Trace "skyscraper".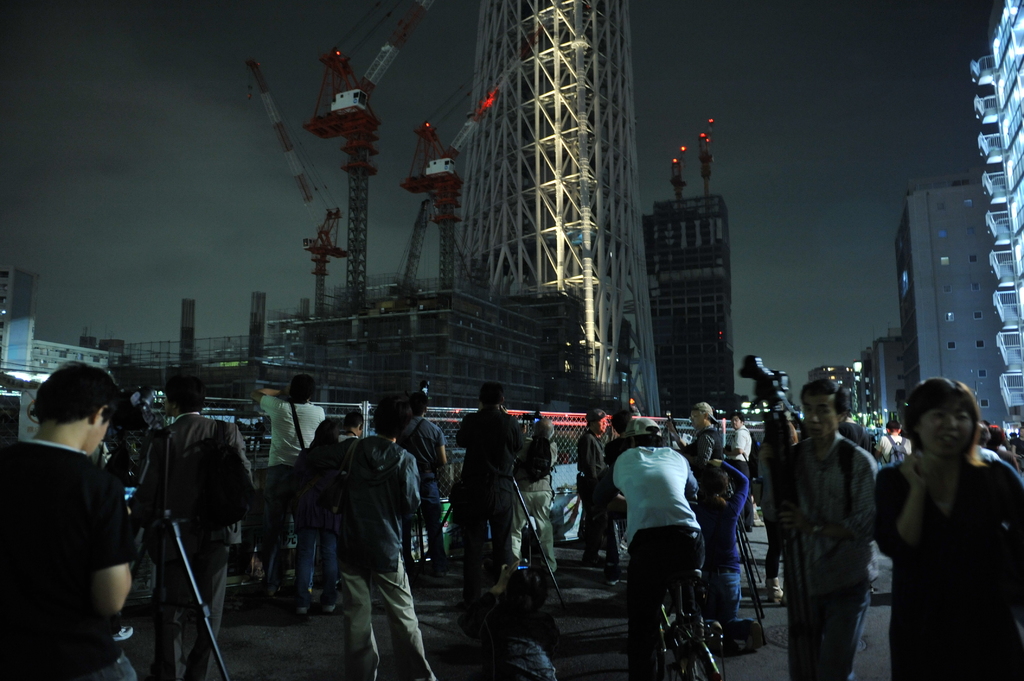
Traced to BBox(643, 115, 735, 425).
